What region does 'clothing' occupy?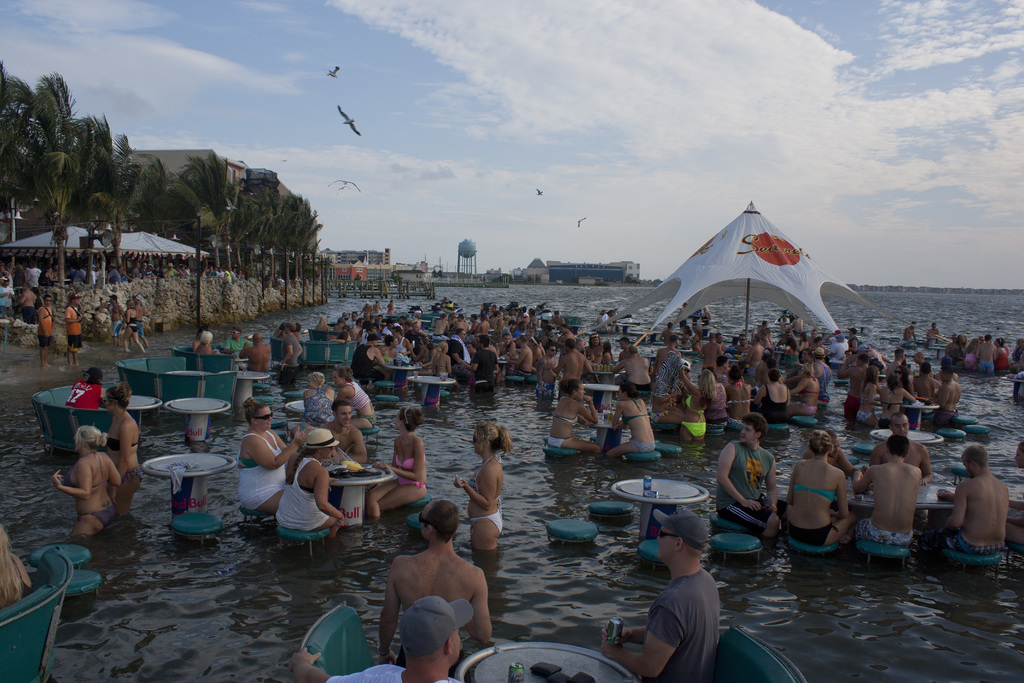
region(794, 480, 837, 552).
